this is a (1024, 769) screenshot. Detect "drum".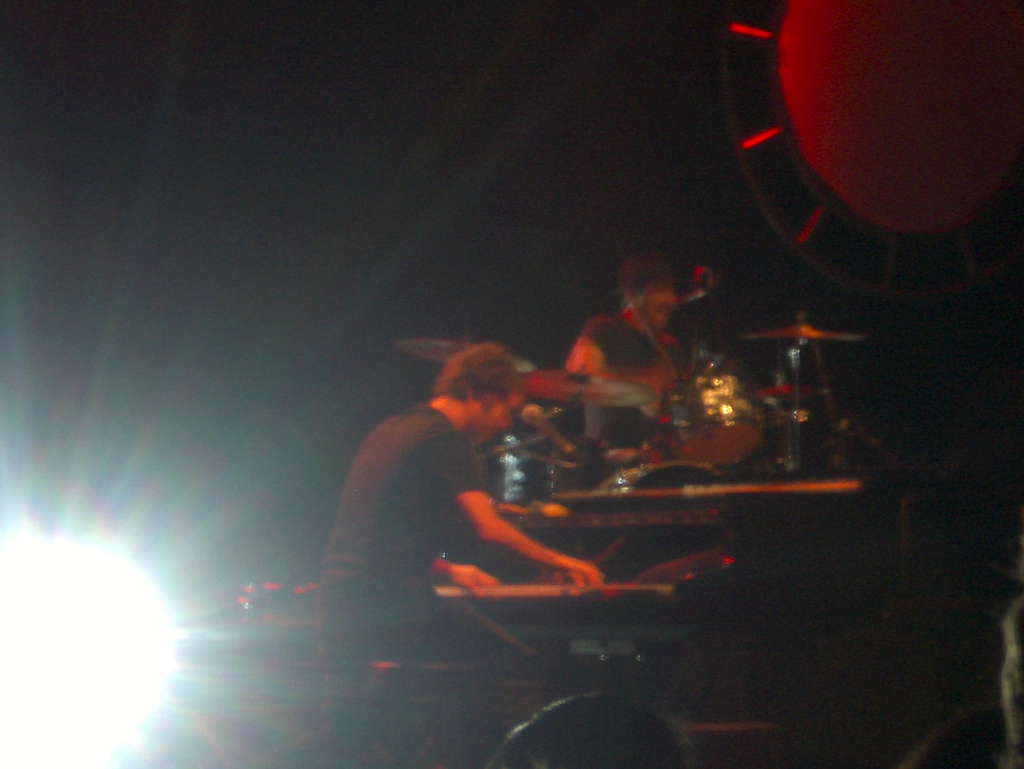
<bbox>493, 431, 580, 521</bbox>.
